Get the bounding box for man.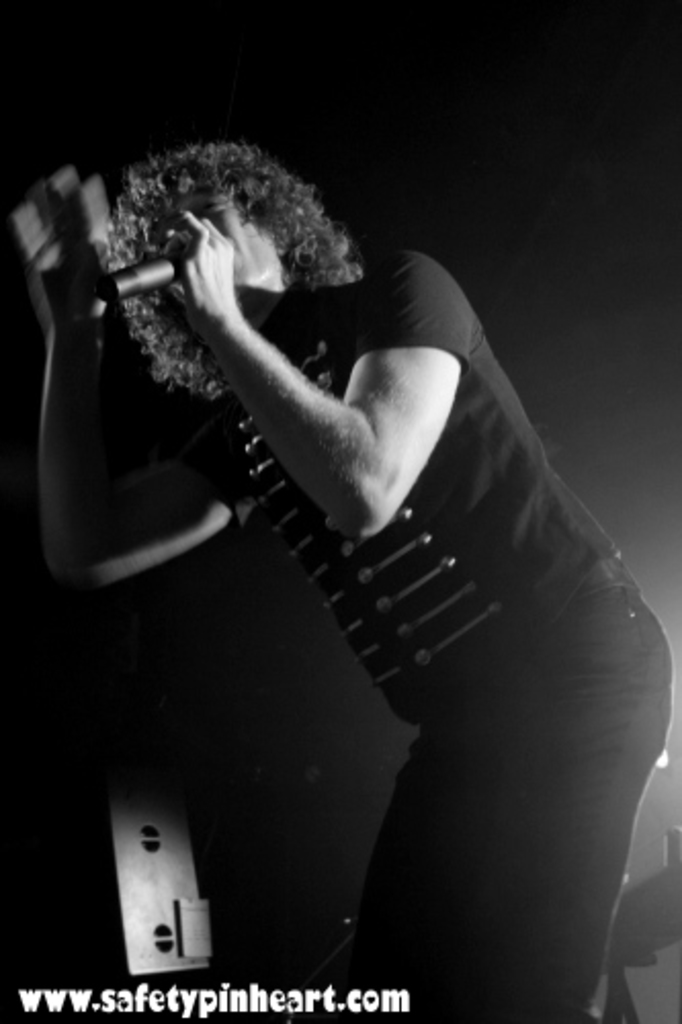
Rect(59, 76, 641, 969).
